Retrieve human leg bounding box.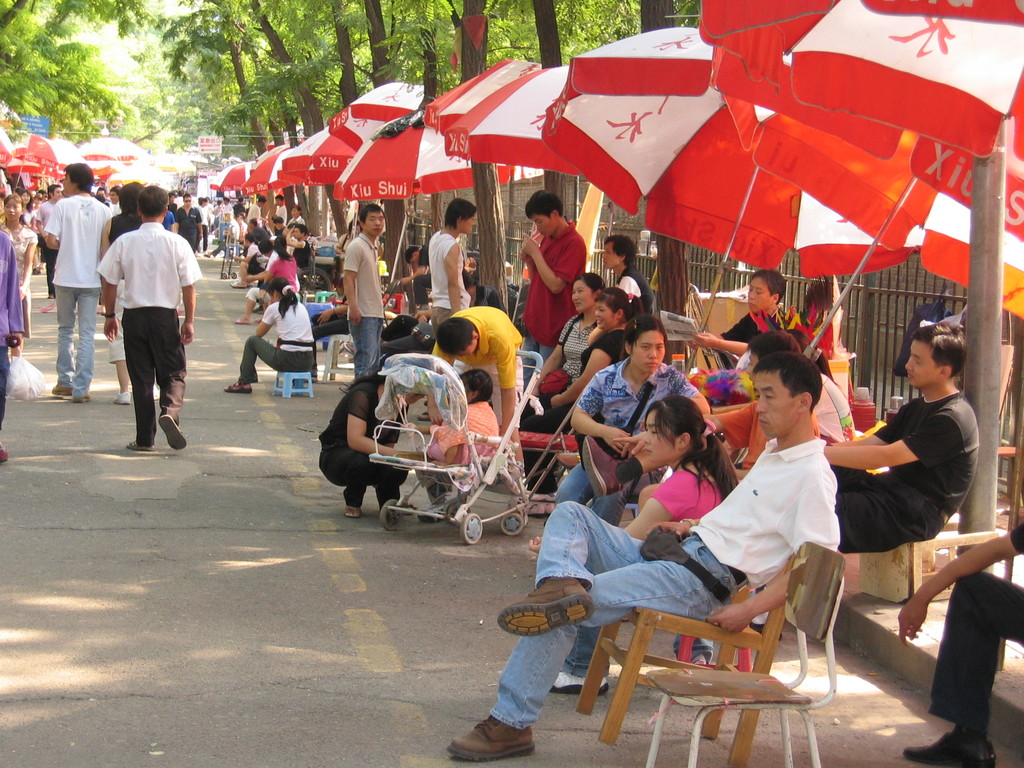
Bounding box: (233, 284, 269, 327).
